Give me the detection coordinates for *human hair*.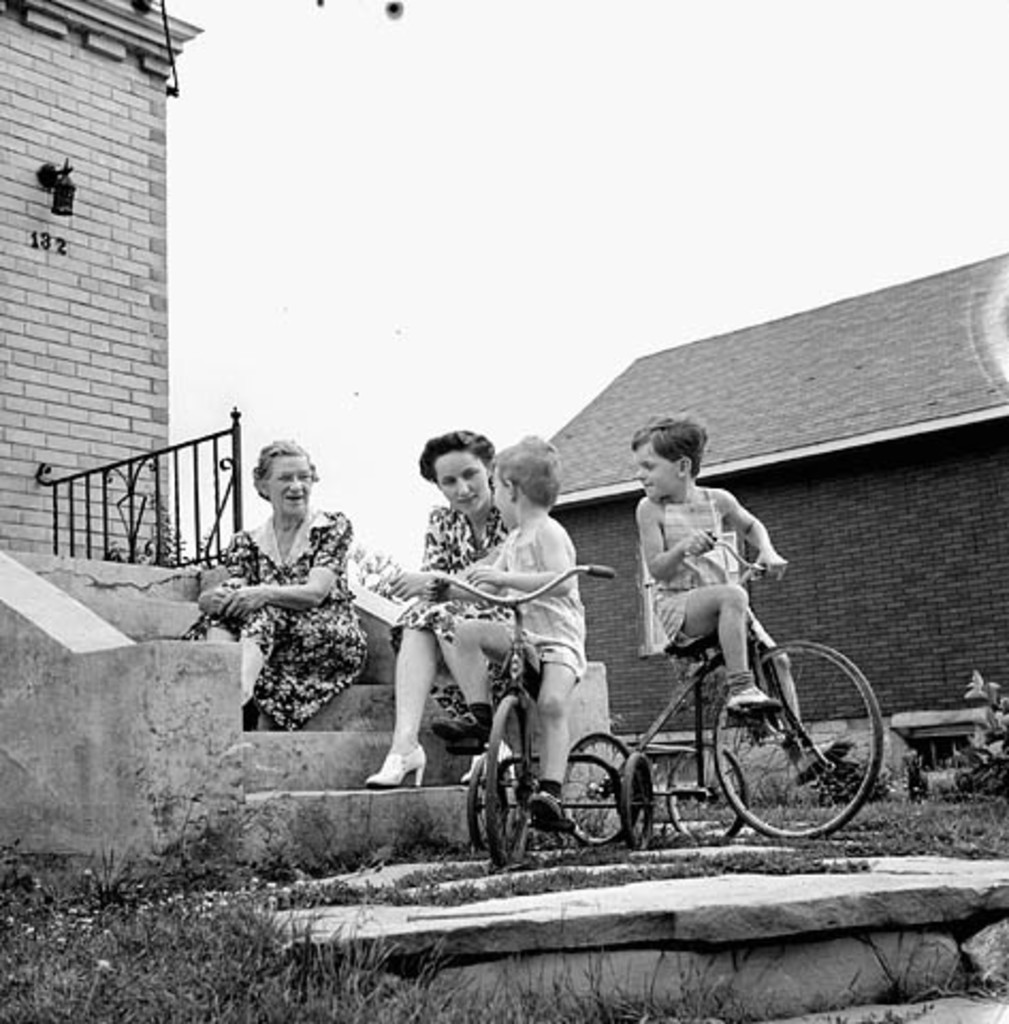
625, 414, 708, 486.
